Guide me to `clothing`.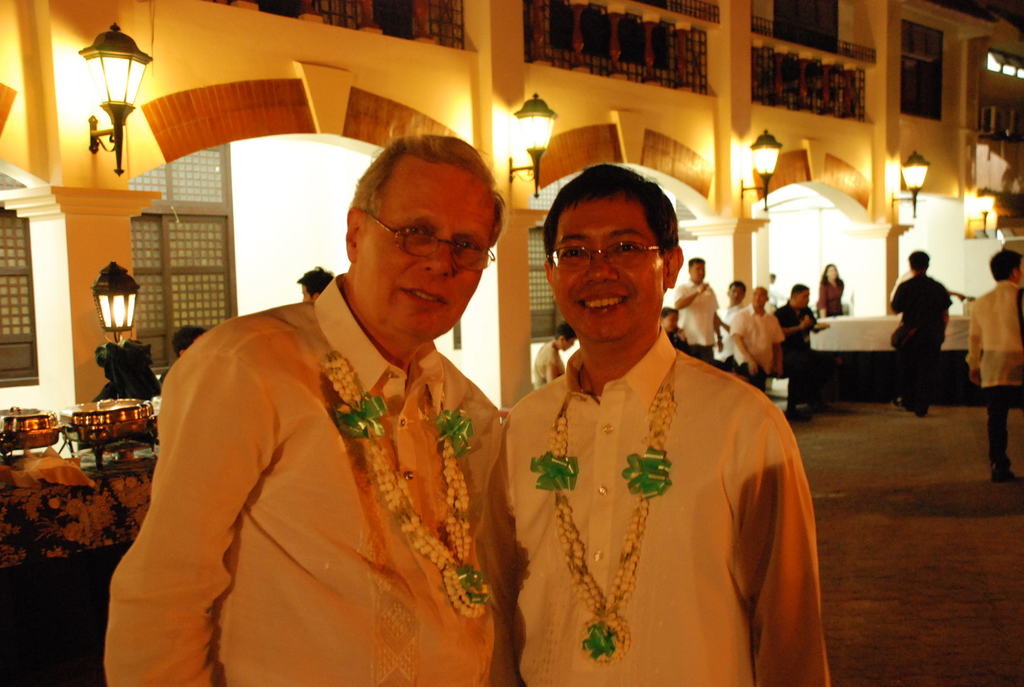
Guidance: <bbox>986, 388, 1021, 492</bbox>.
